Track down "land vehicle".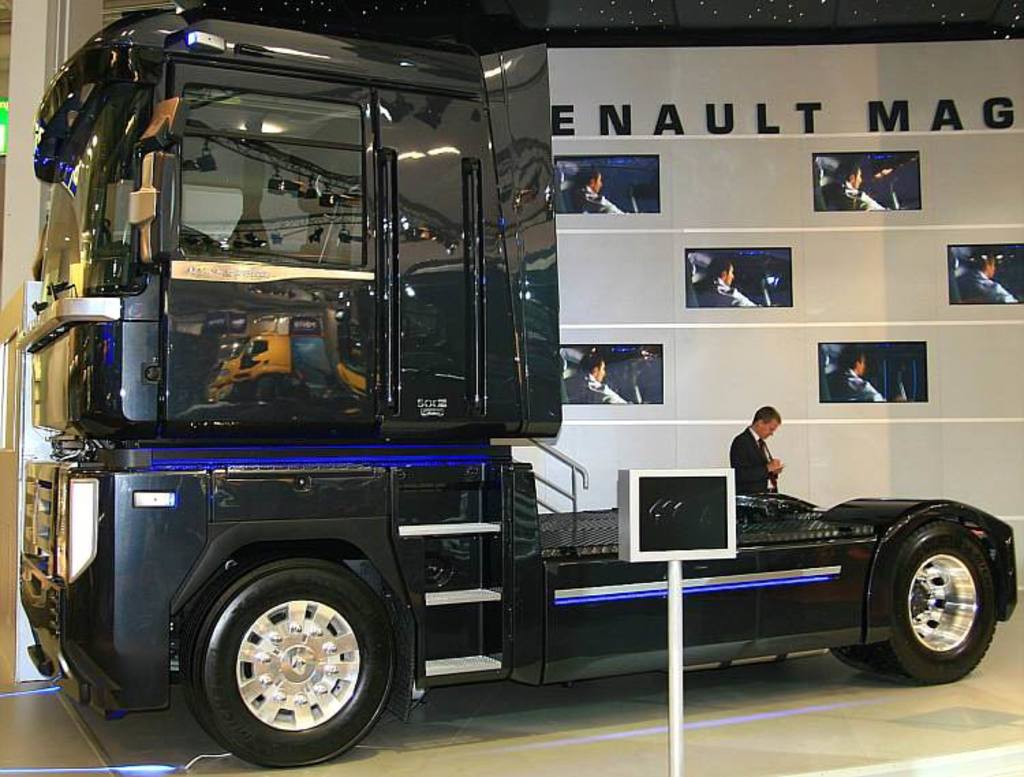
Tracked to 41,27,878,776.
